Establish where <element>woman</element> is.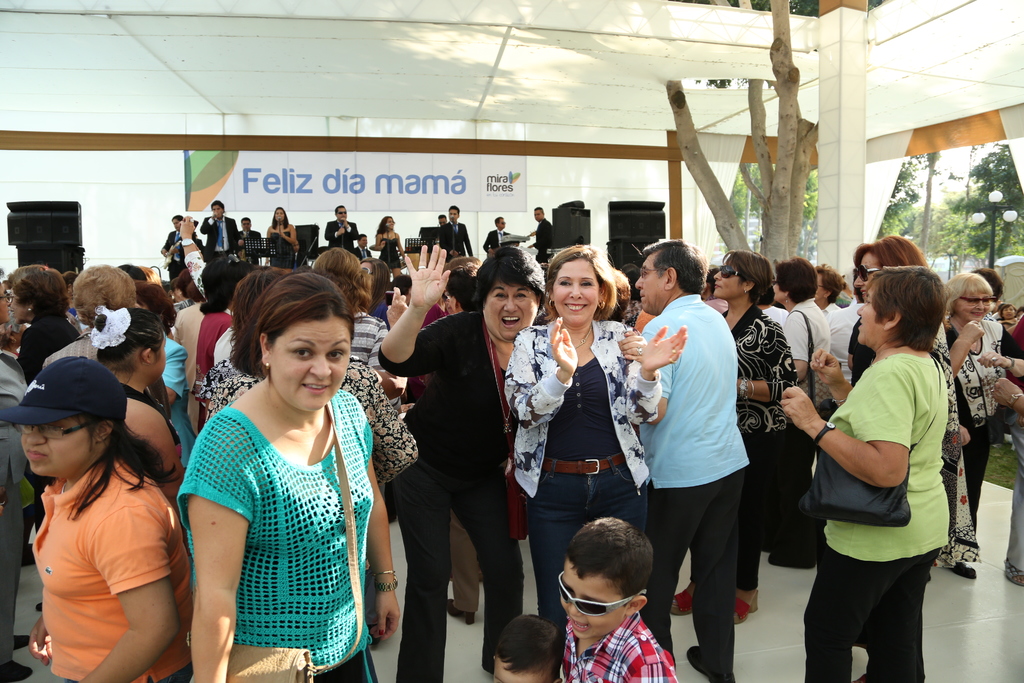
Established at (x1=0, y1=356, x2=196, y2=682).
